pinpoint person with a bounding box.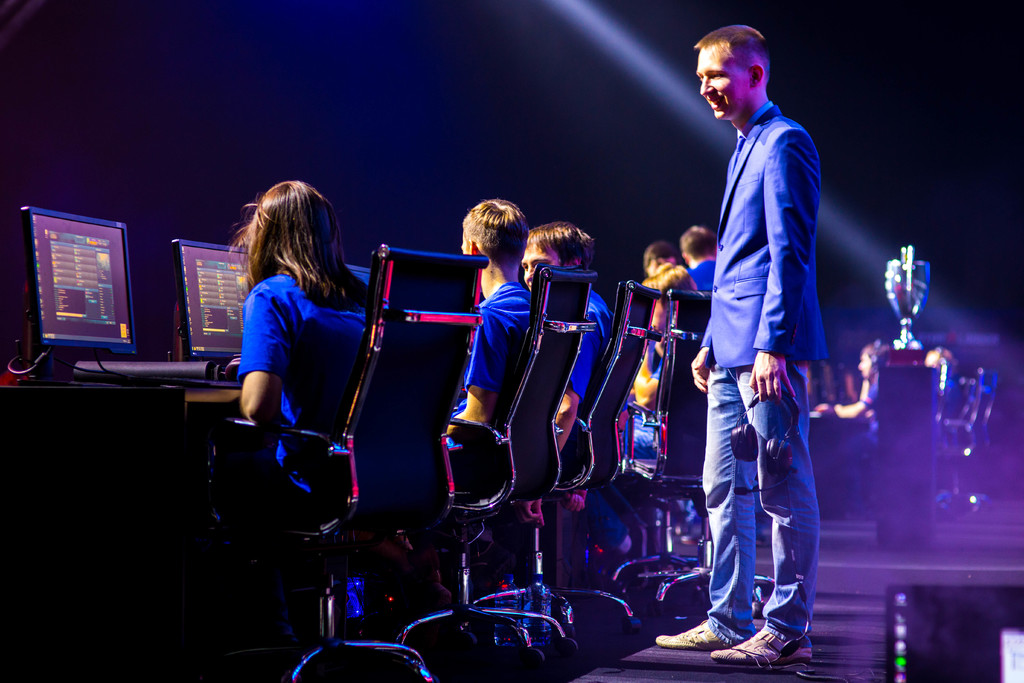
[657,24,828,668].
